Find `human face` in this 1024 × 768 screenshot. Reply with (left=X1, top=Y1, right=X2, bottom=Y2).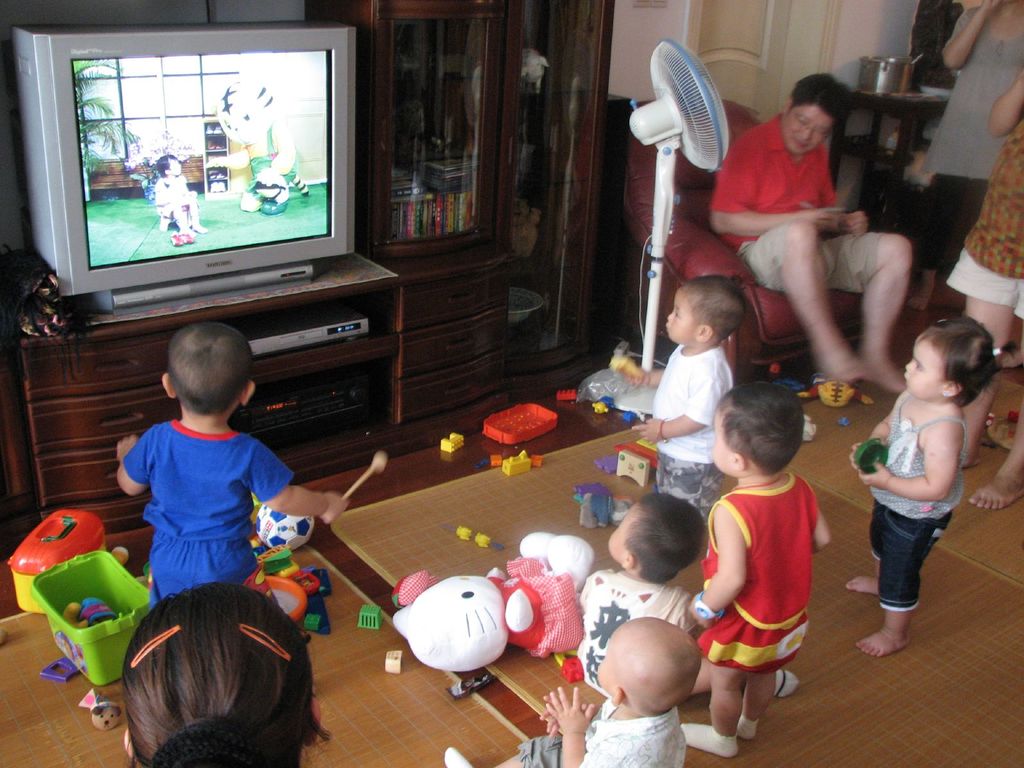
(left=712, top=406, right=732, bottom=470).
